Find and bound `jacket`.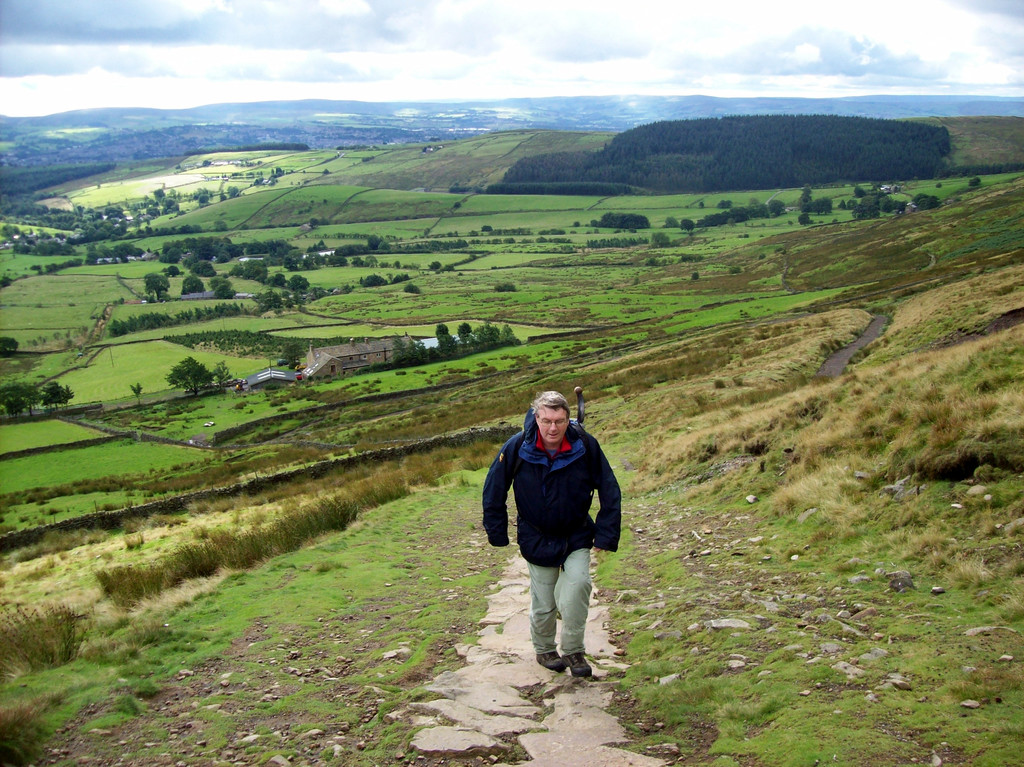
Bound: [x1=497, y1=403, x2=608, y2=578].
